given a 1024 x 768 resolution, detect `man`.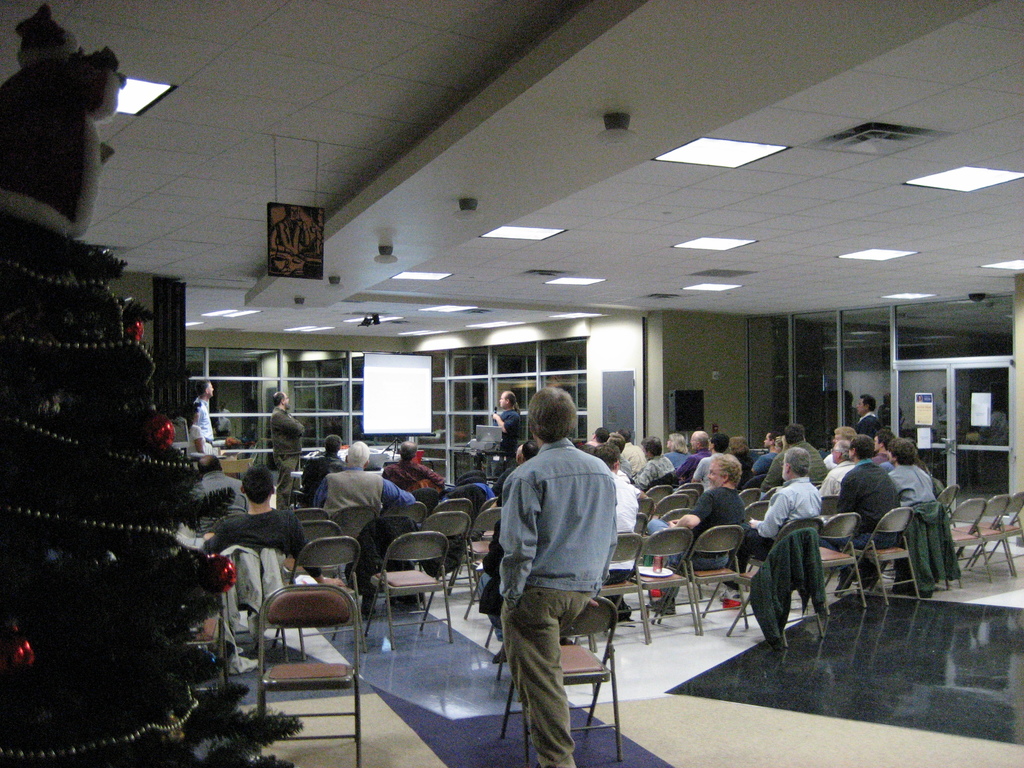
{"x1": 184, "y1": 450, "x2": 259, "y2": 543}.
